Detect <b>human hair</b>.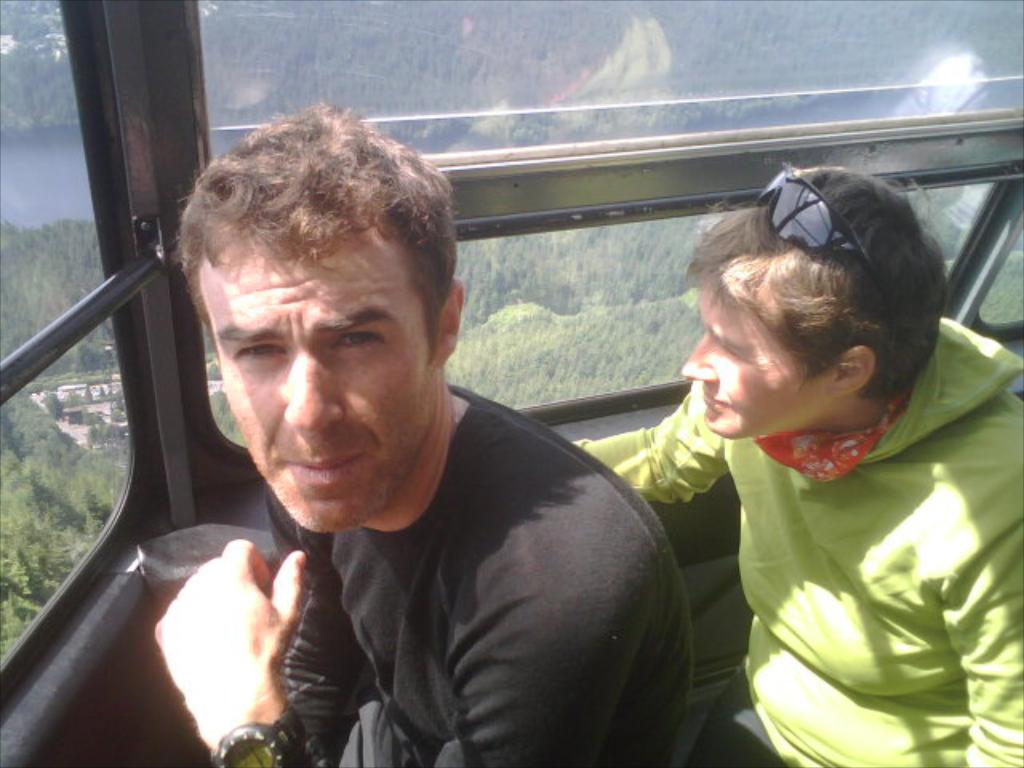
Detected at rect(688, 158, 949, 405).
